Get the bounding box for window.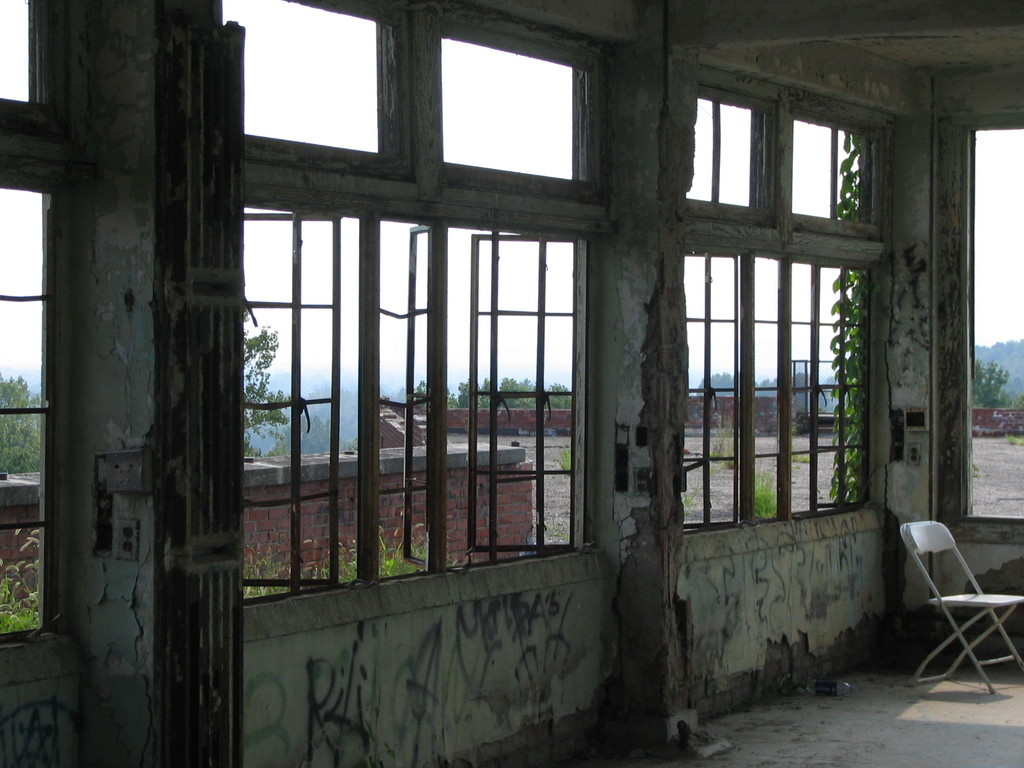
rect(3, 2, 77, 647).
